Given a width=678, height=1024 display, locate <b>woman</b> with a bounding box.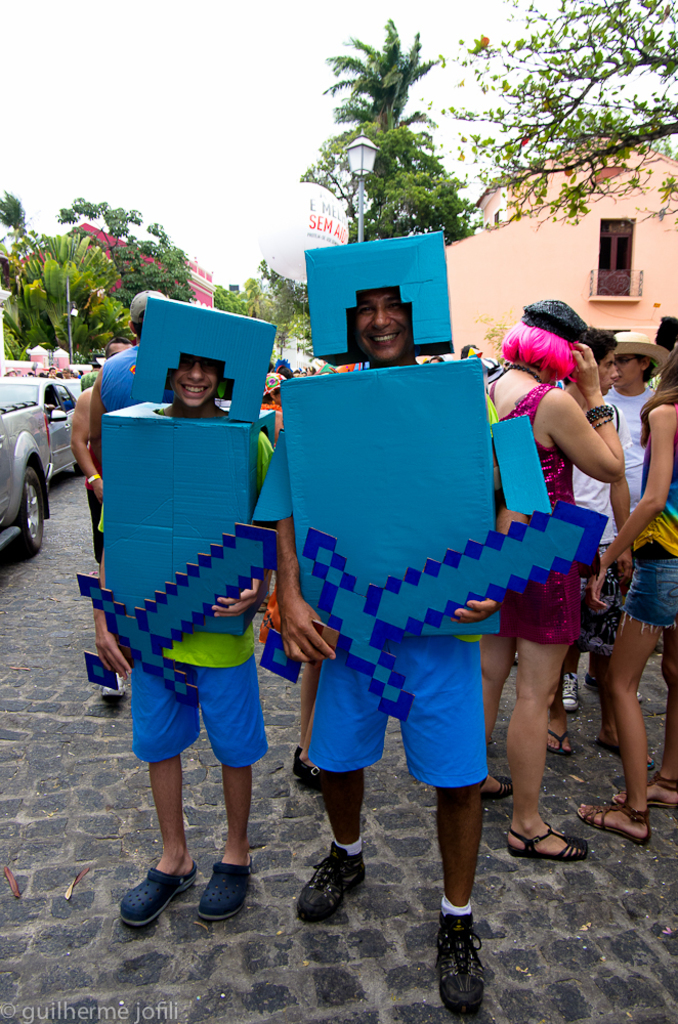
Located: 583, 343, 677, 848.
